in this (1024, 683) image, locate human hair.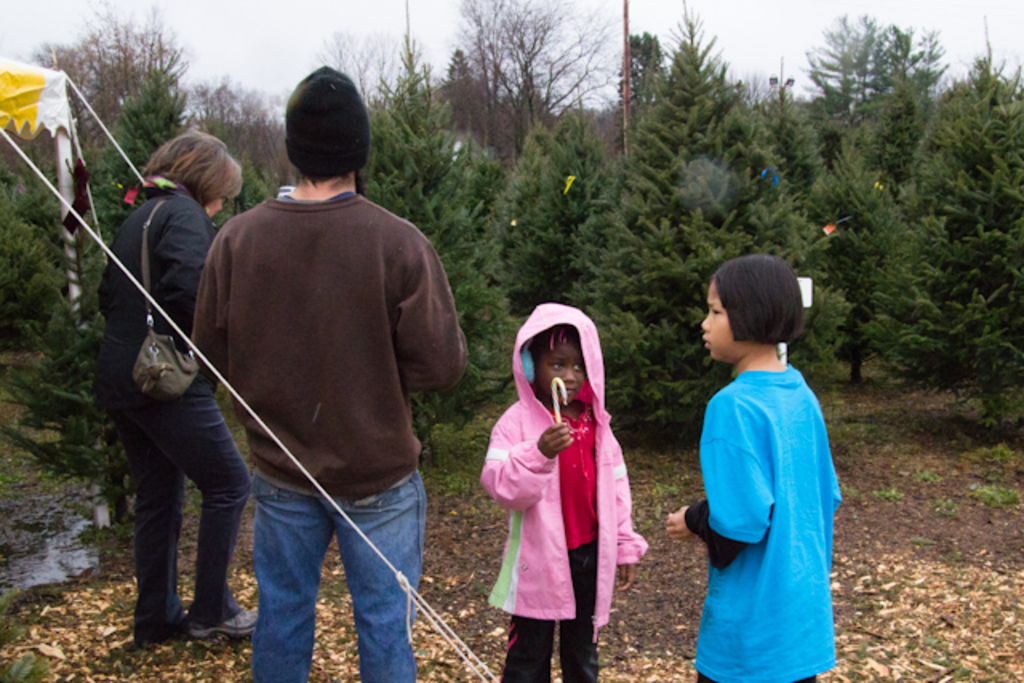
Bounding box: [130, 128, 230, 200].
